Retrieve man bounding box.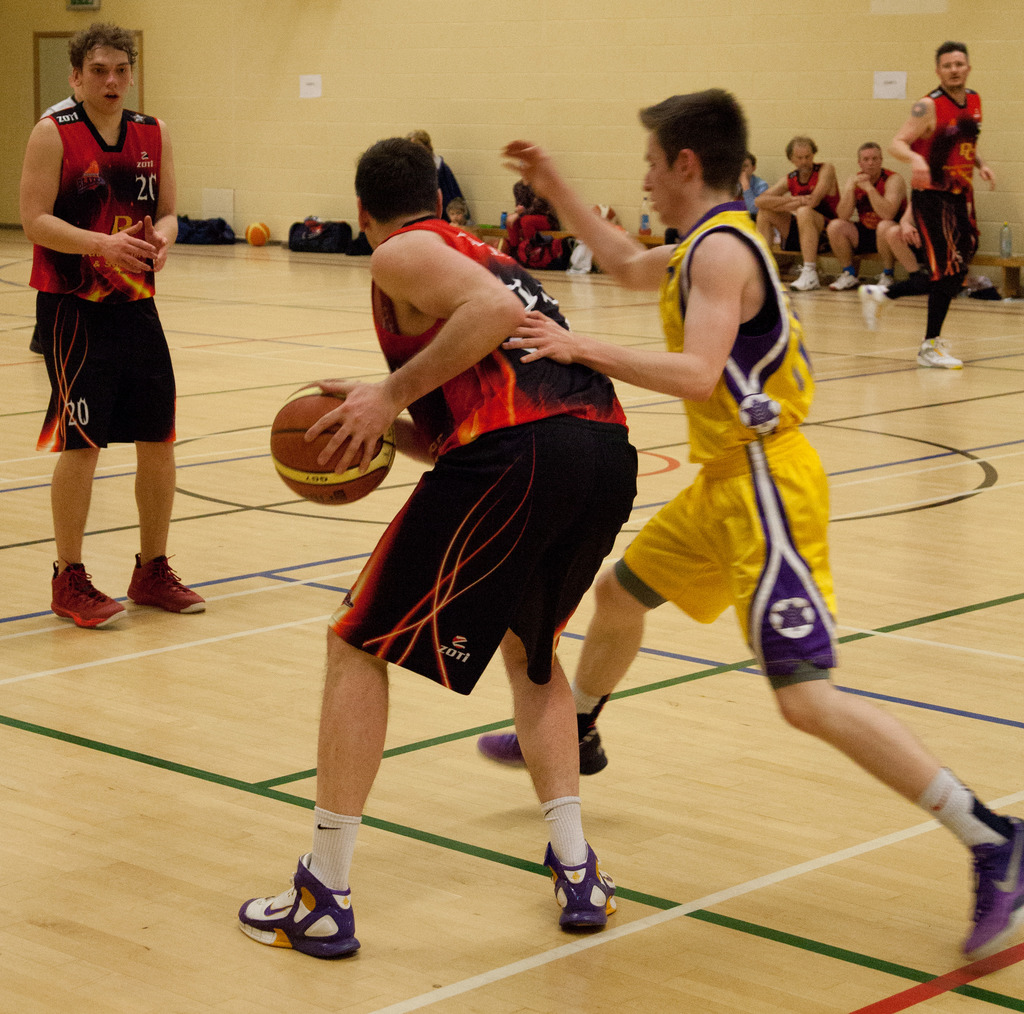
Bounding box: <bbox>0, 36, 203, 581</bbox>.
